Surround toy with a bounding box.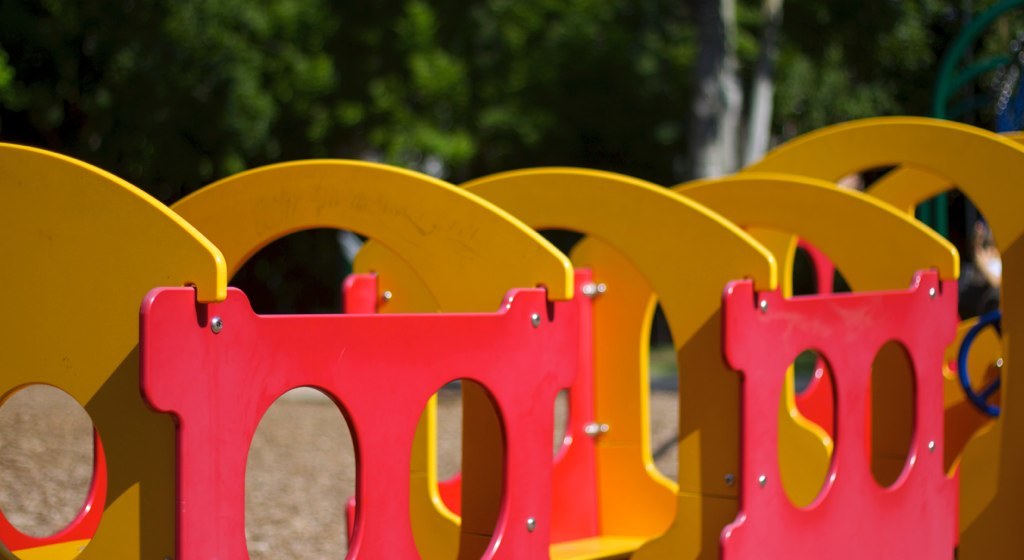
bbox(0, 0, 1023, 559).
